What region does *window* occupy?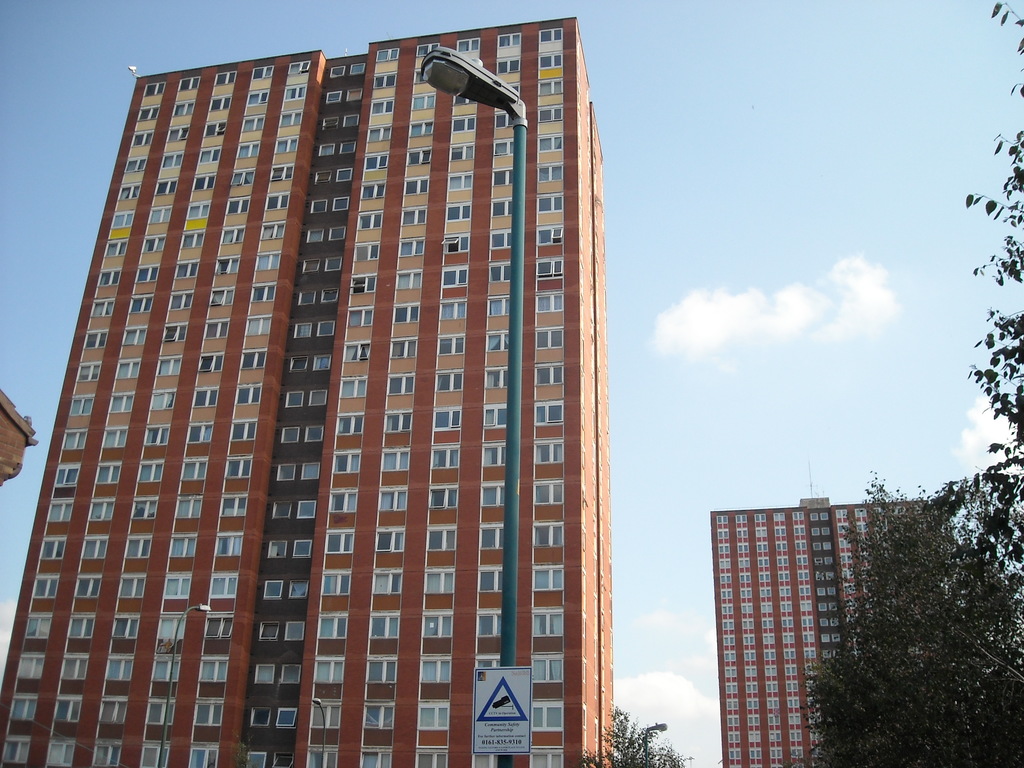
x1=307, y1=746, x2=342, y2=767.
